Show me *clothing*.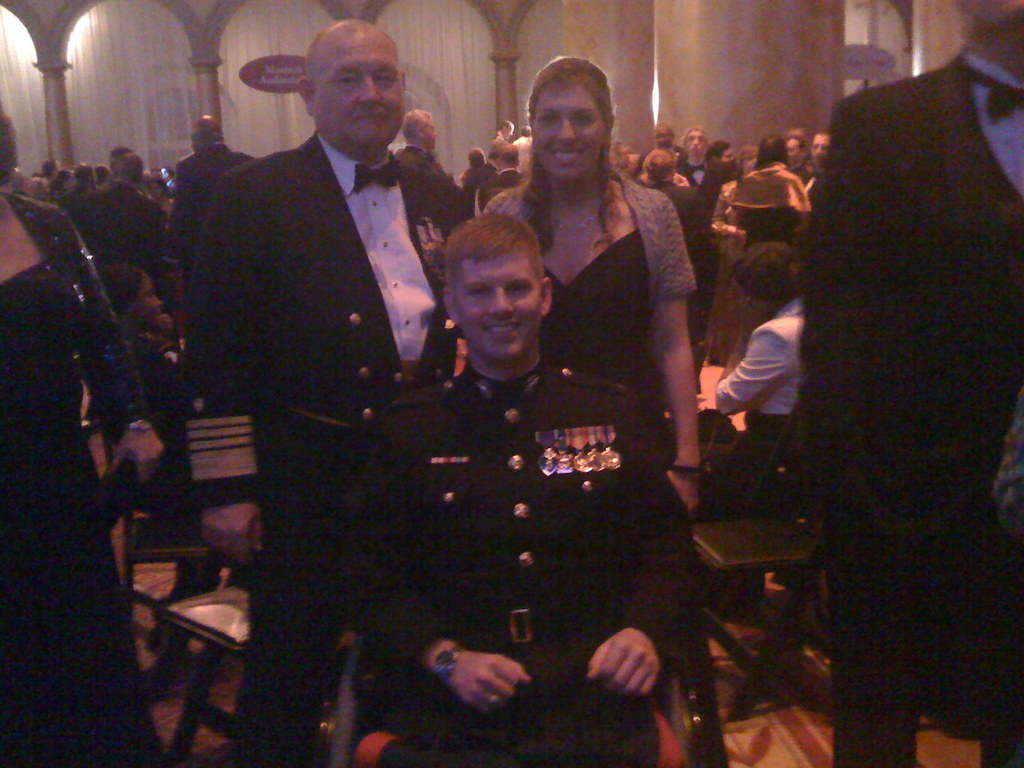
*clothing* is here: select_region(721, 161, 839, 301).
